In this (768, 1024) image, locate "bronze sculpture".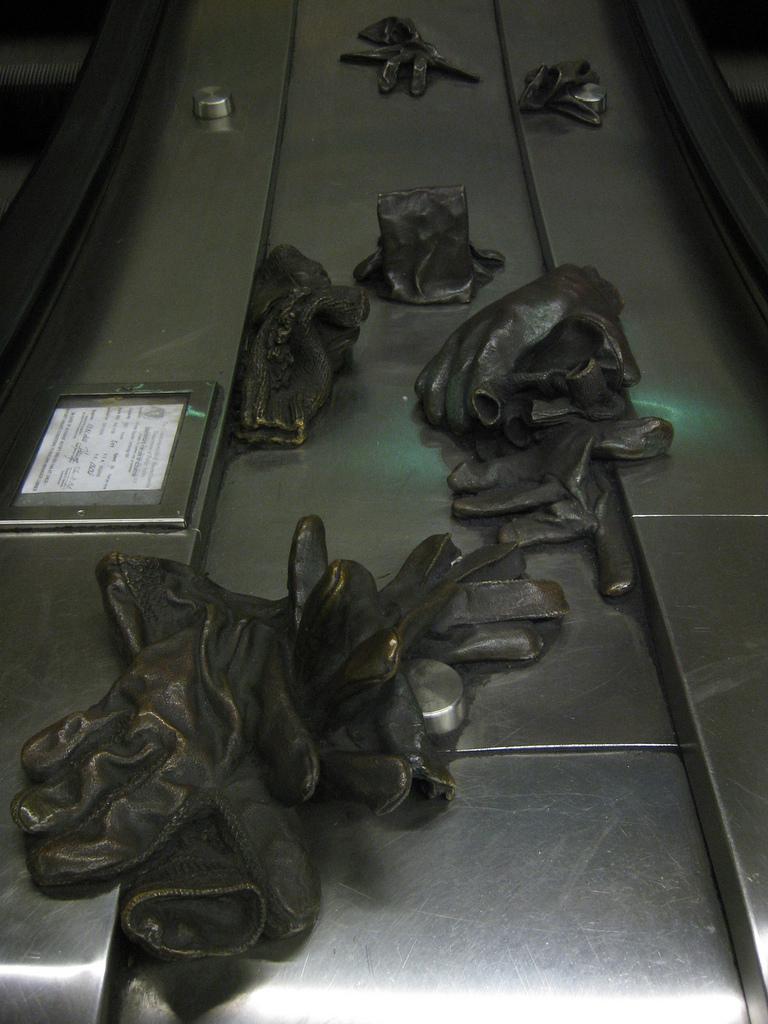
Bounding box: (351, 185, 515, 313).
